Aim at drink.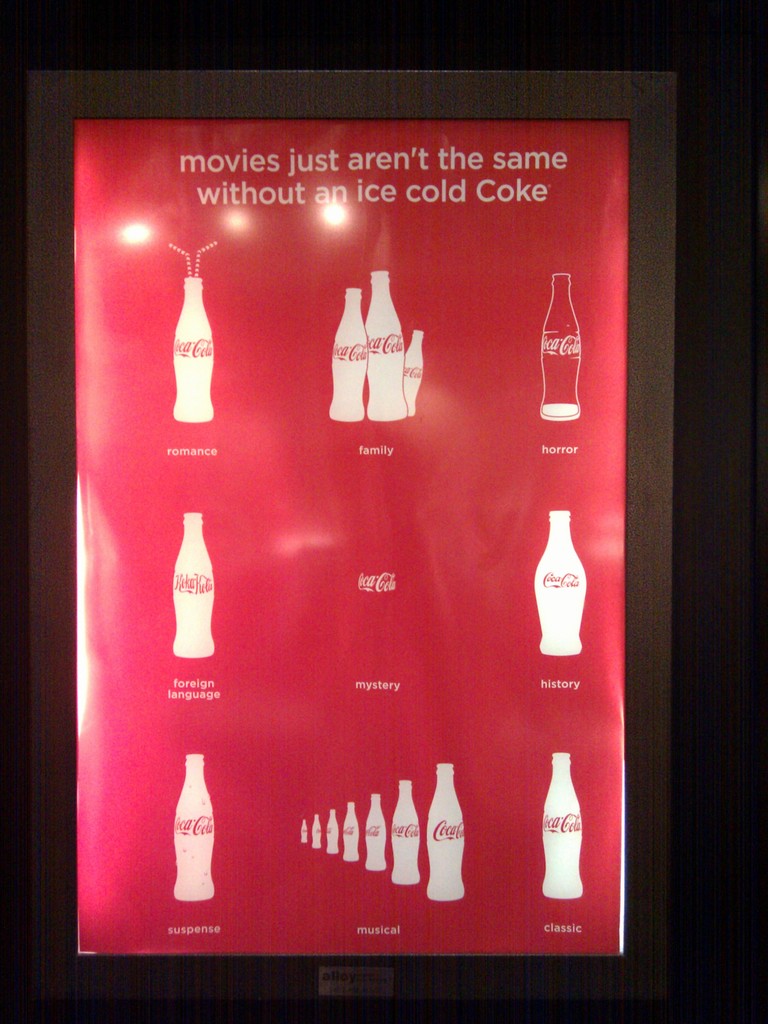
Aimed at Rect(371, 276, 417, 431).
